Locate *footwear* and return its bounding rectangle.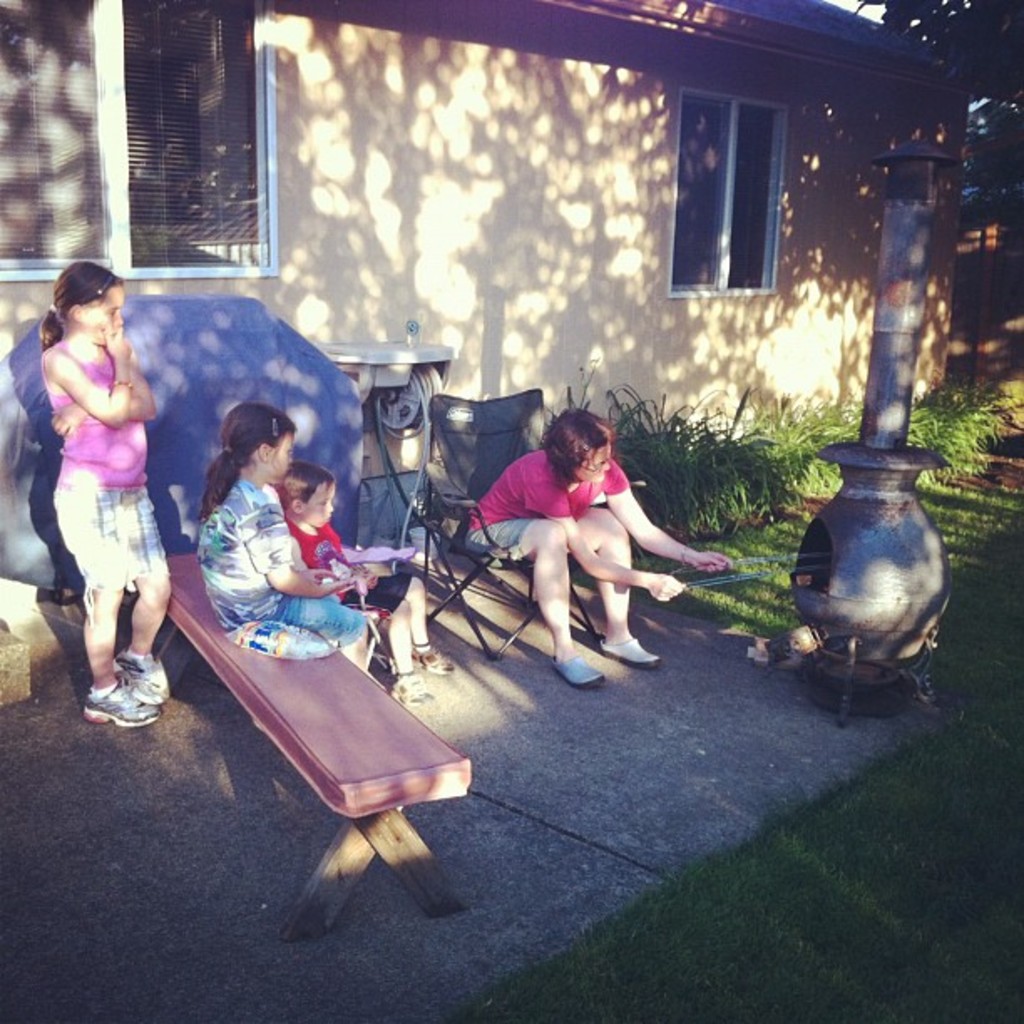
<region>412, 646, 457, 679</region>.
